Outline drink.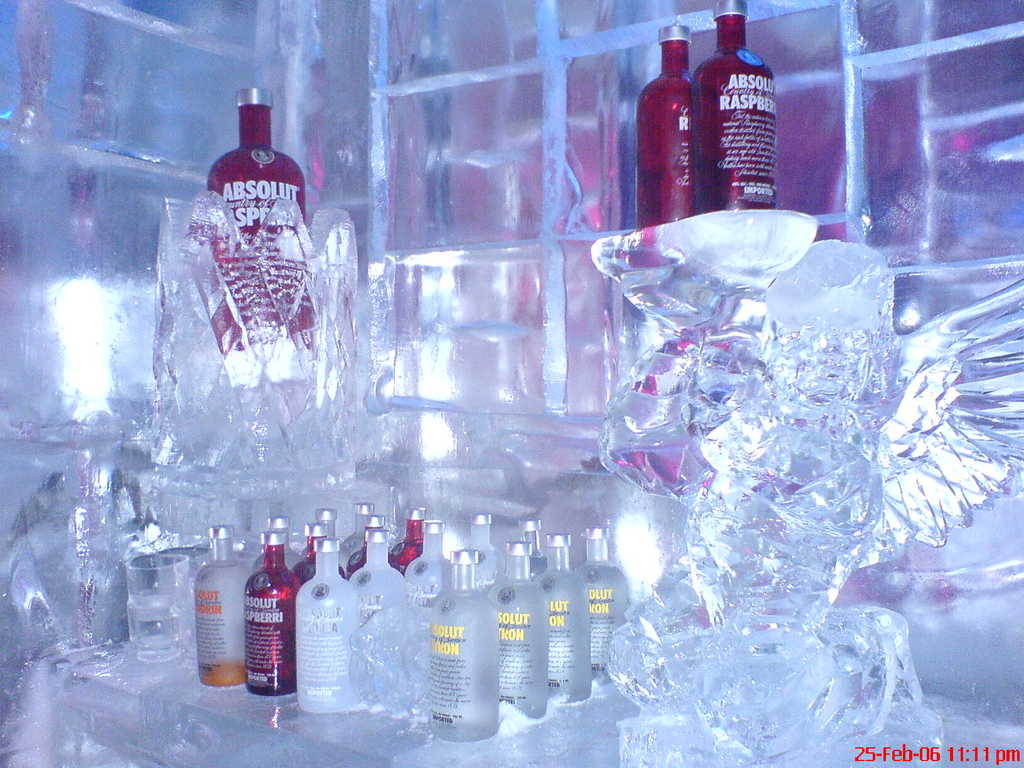
Outline: [349, 529, 408, 618].
